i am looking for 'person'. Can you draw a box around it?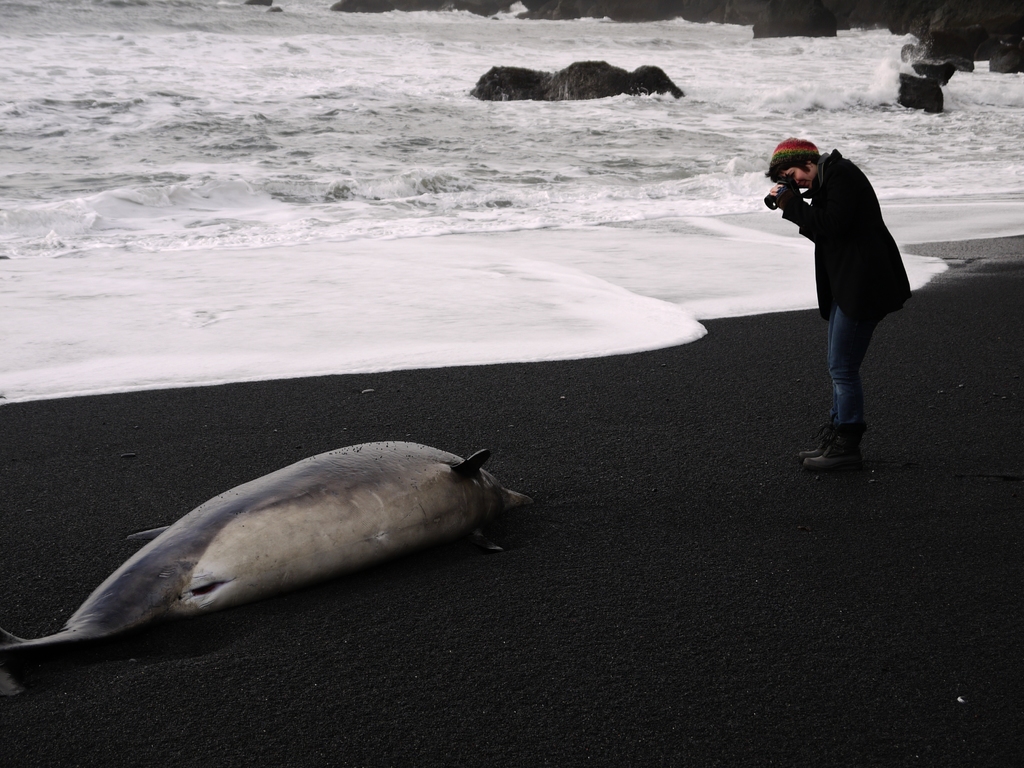
Sure, the bounding box is locate(767, 118, 910, 449).
